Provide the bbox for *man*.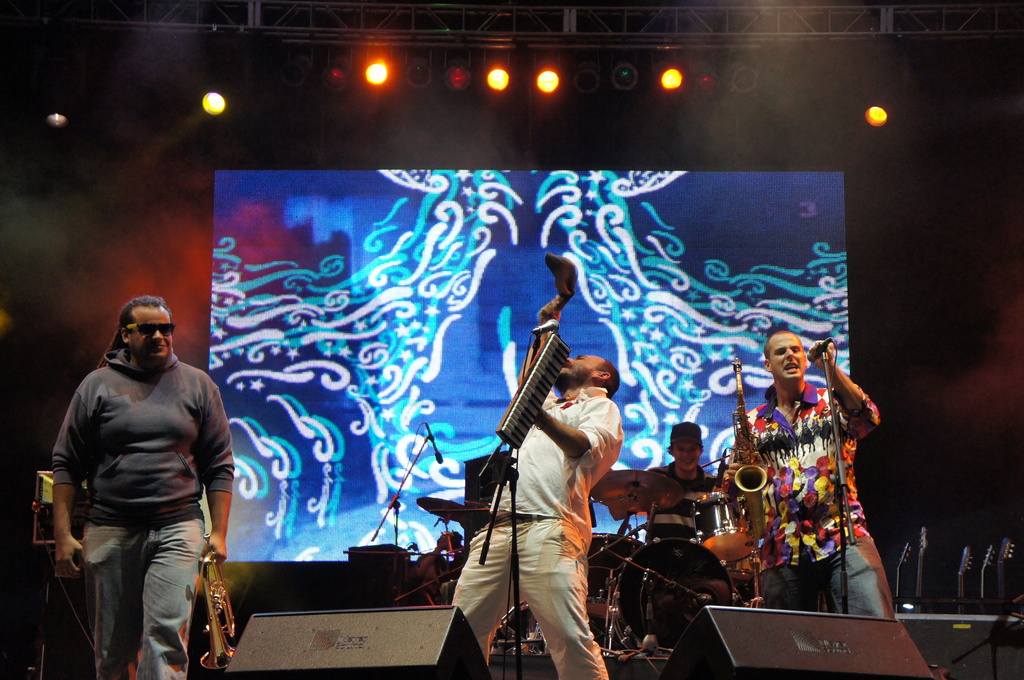
<region>36, 286, 245, 679</region>.
